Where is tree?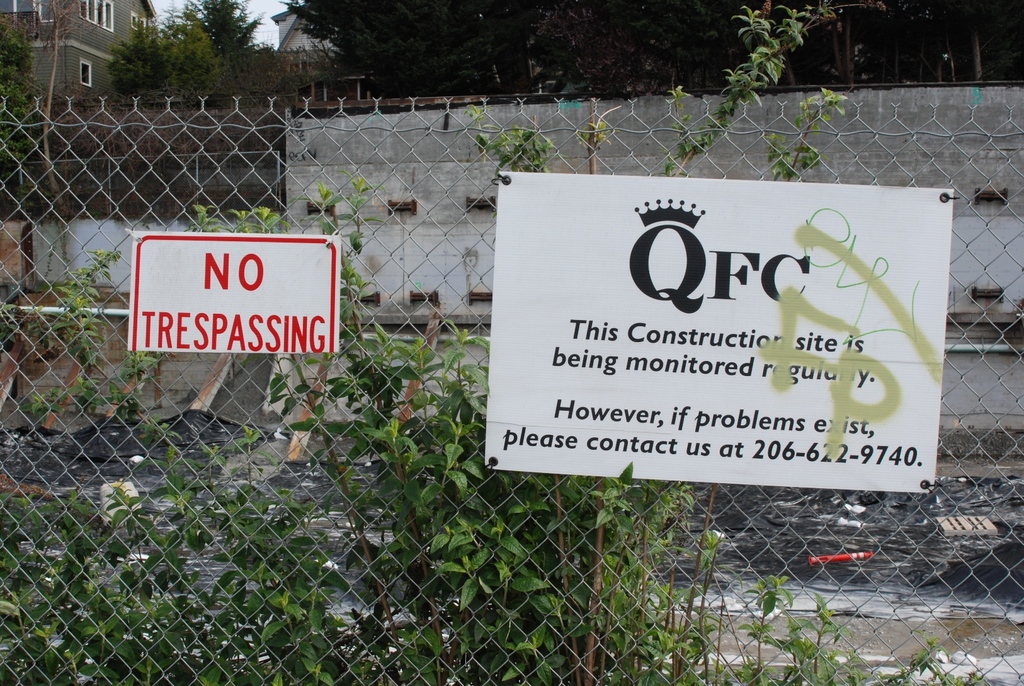
<bbox>100, 0, 273, 102</bbox>.
